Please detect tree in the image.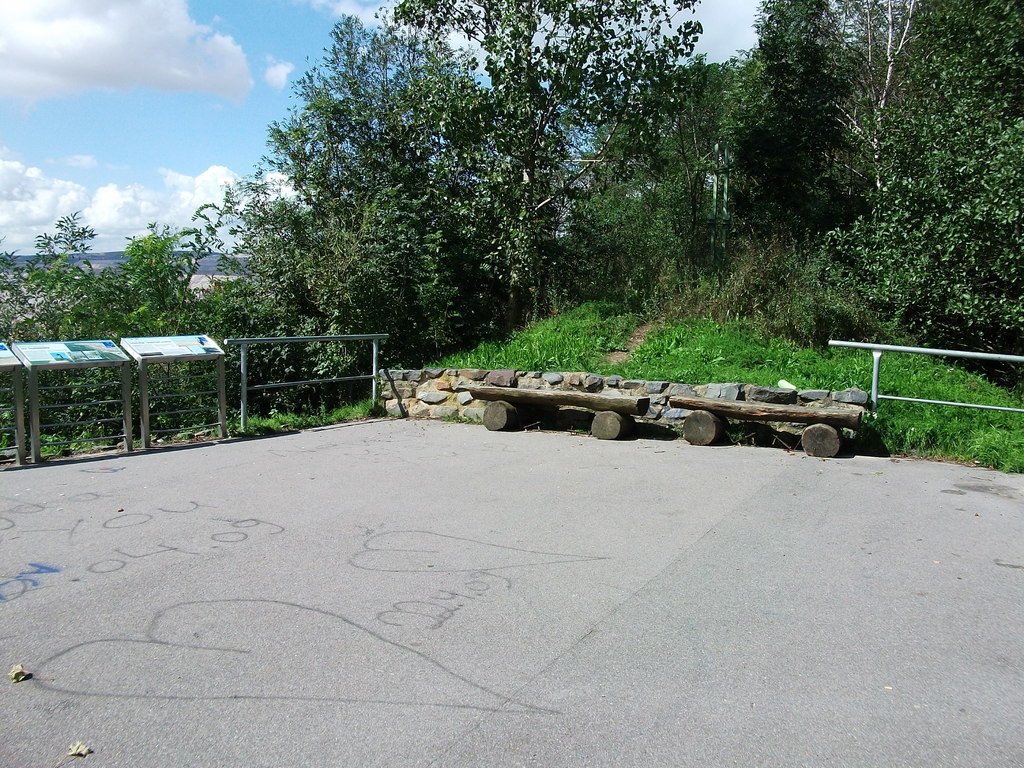
(807,0,1023,380).
